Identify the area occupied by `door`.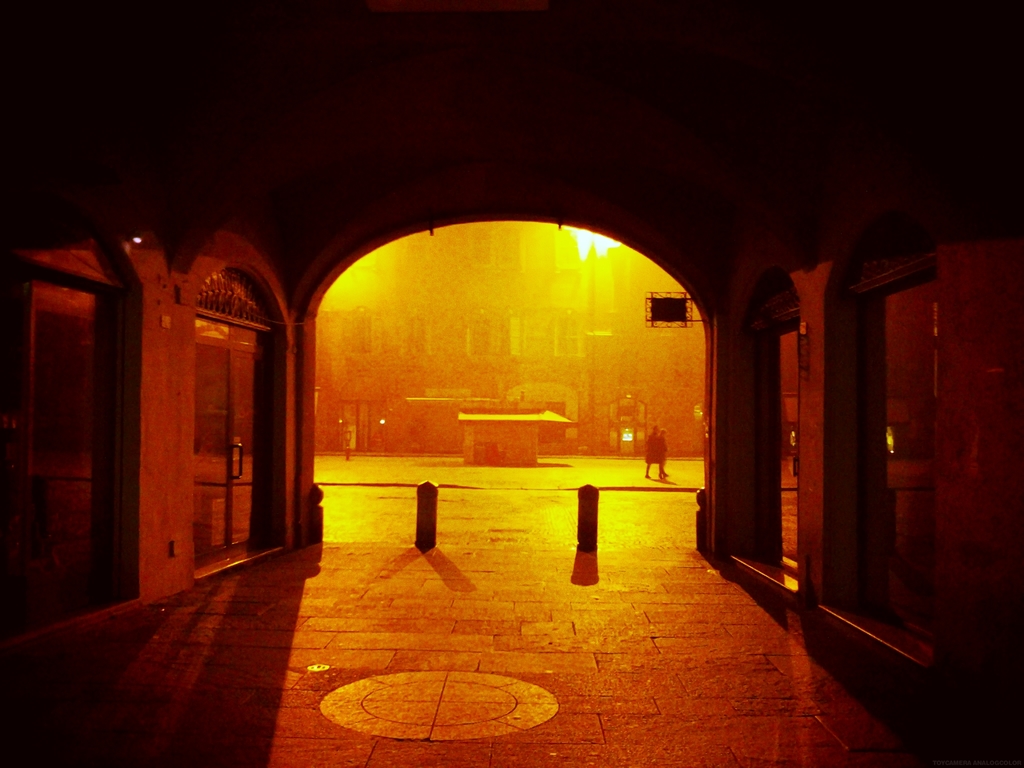
Area: <box>230,350,280,547</box>.
